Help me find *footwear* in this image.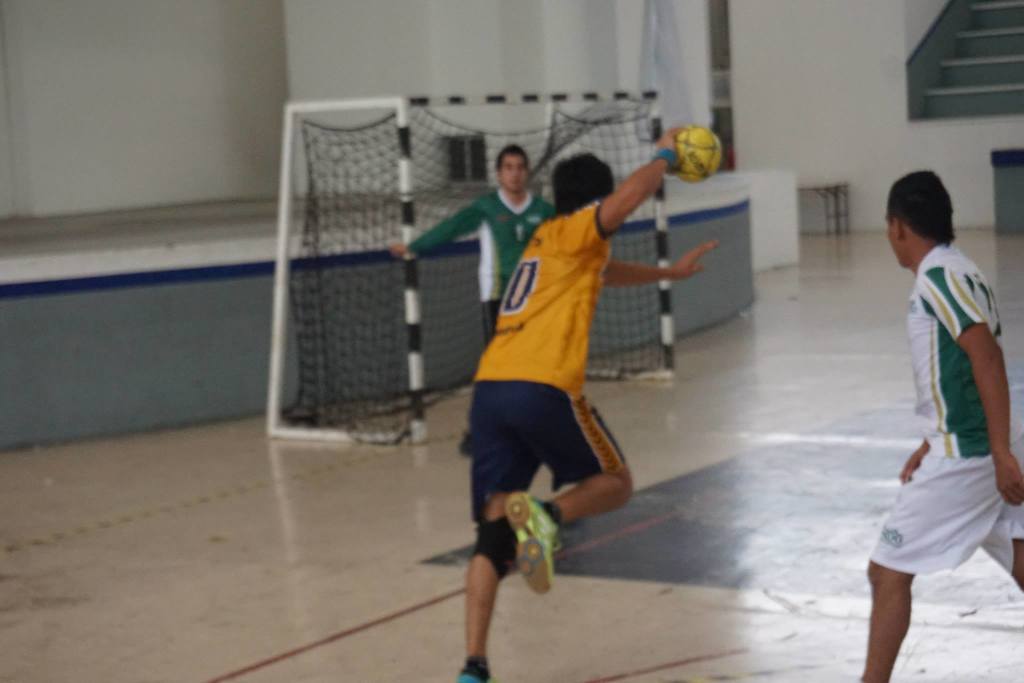
Found it: locate(453, 666, 487, 682).
